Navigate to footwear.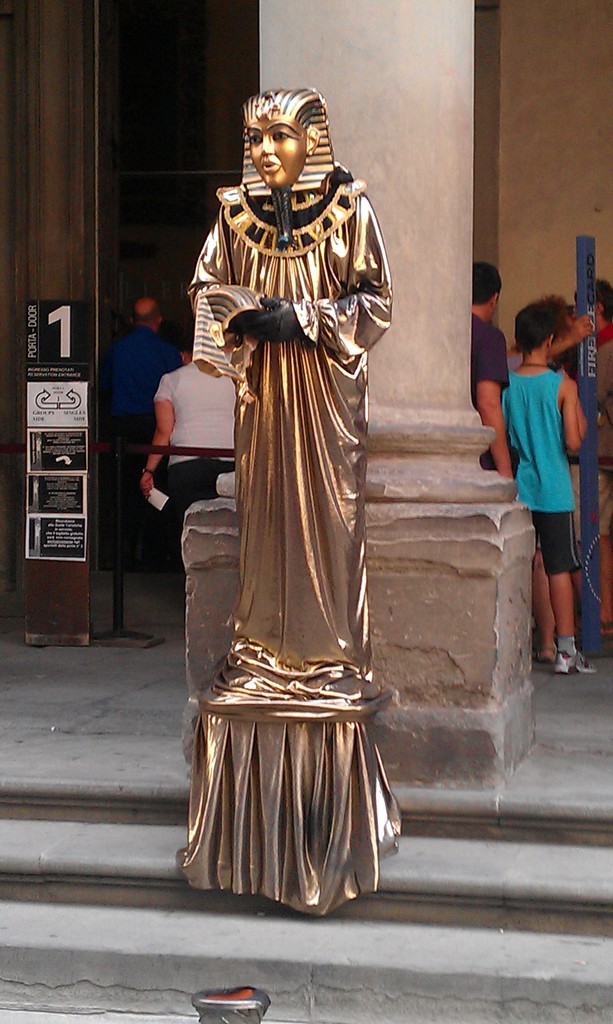
Navigation target: BBox(555, 638, 596, 673).
